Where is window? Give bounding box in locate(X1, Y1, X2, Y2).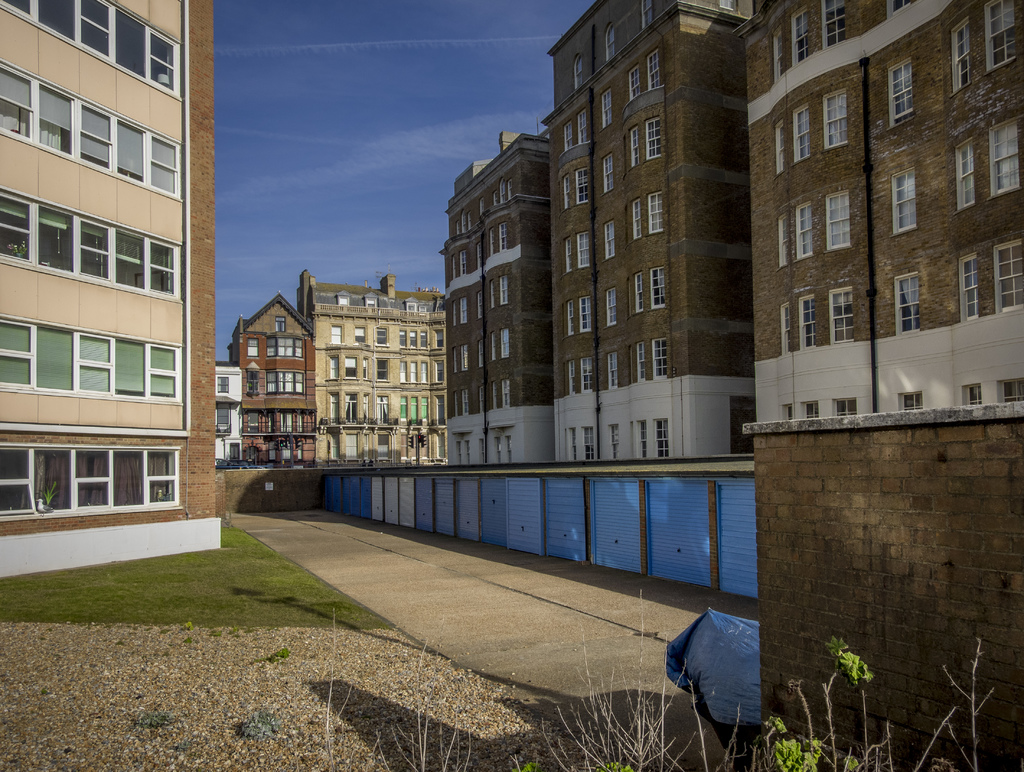
locate(650, 266, 664, 306).
